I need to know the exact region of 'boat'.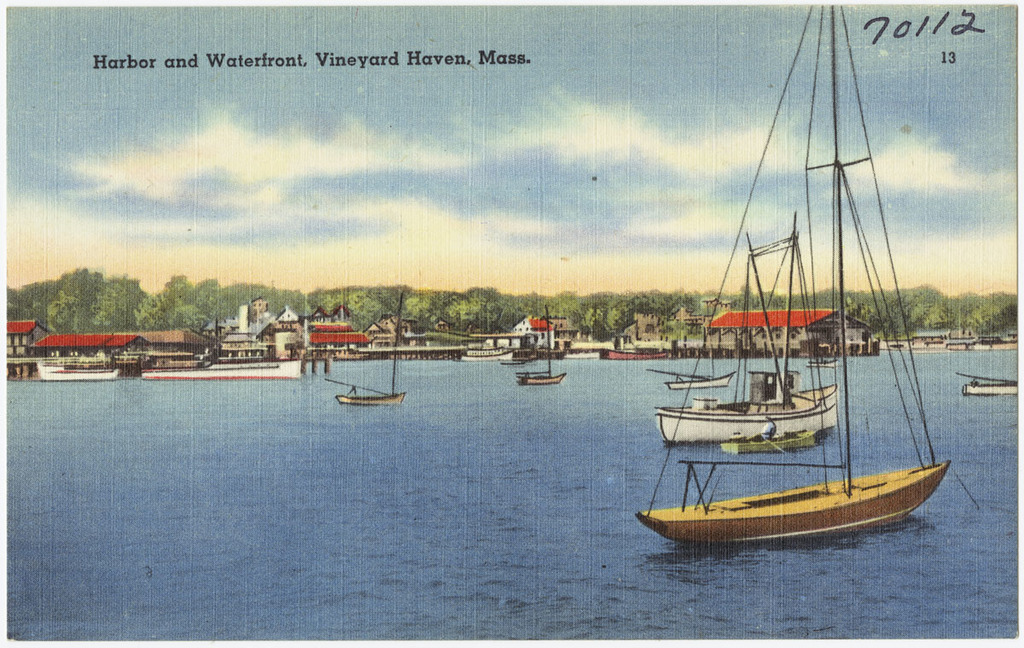
Region: box=[140, 357, 297, 382].
